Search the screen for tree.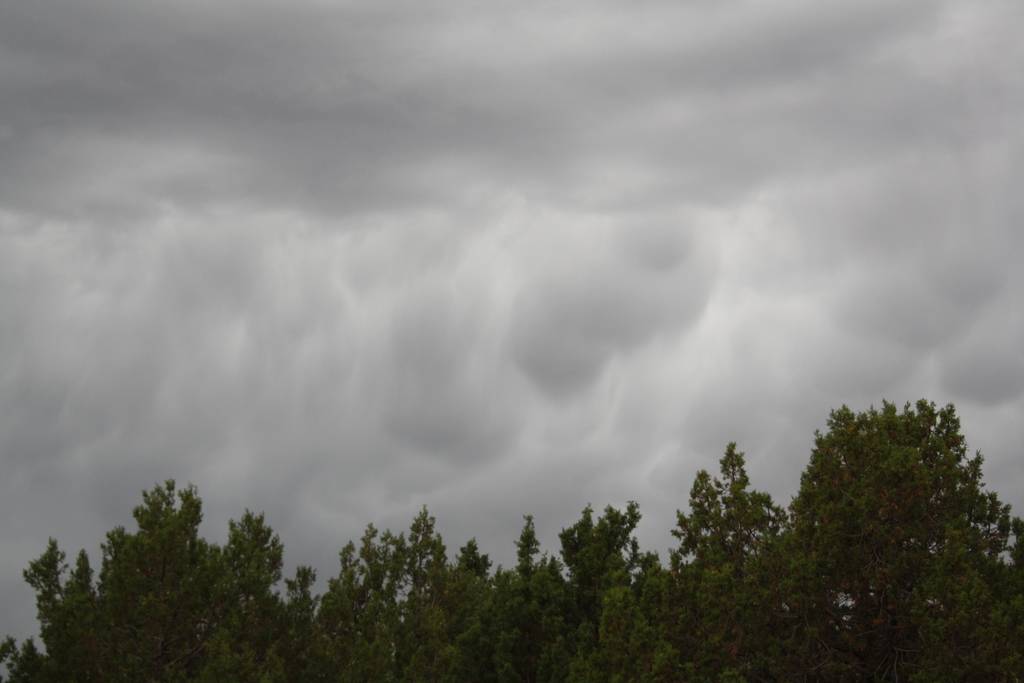
Found at select_region(767, 388, 1006, 648).
